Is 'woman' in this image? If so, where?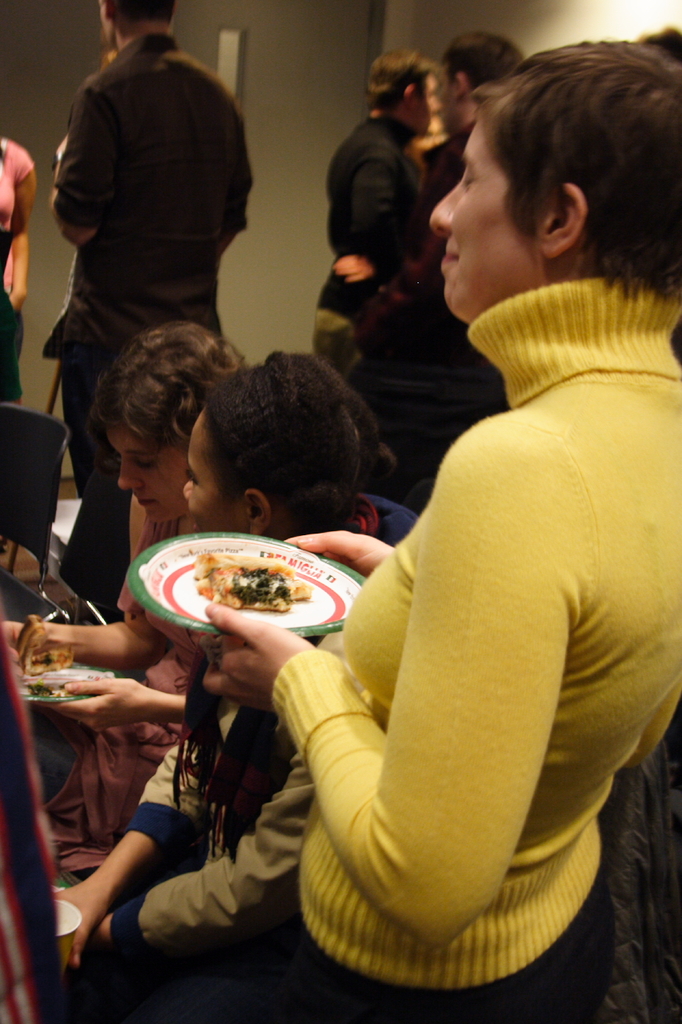
Yes, at bbox=[59, 348, 417, 1023].
